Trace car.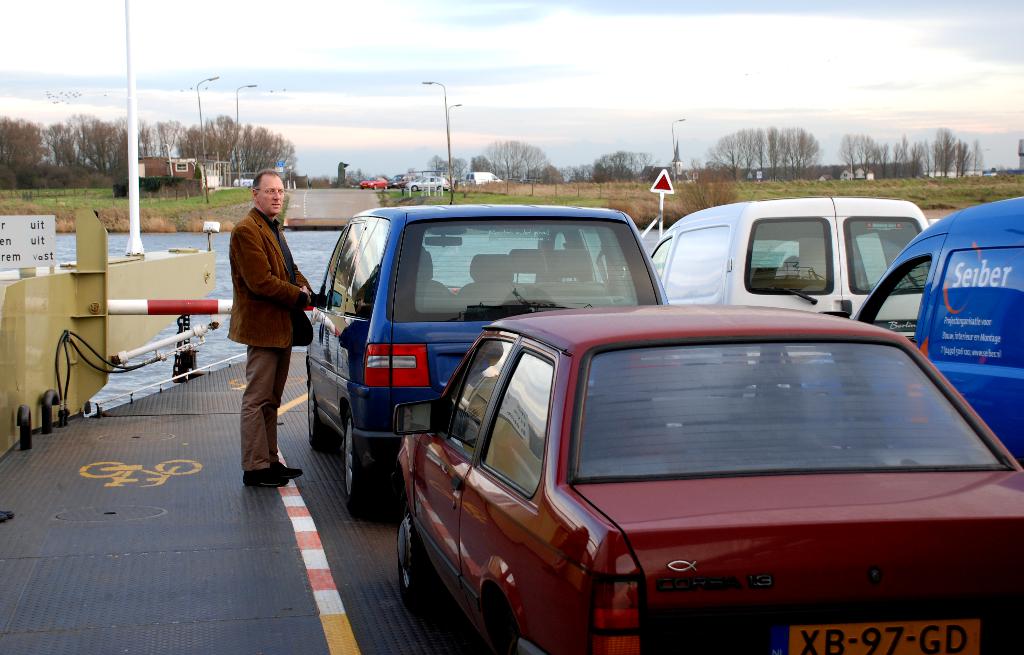
Traced to x1=360 y1=176 x2=390 y2=189.
